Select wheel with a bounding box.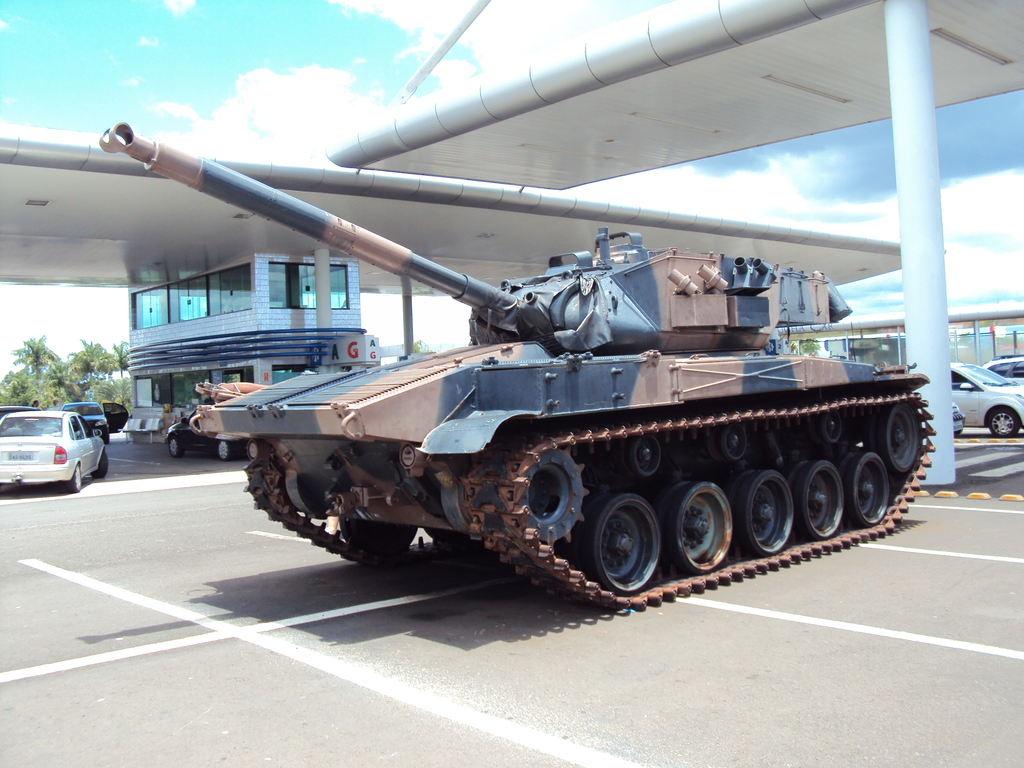
<region>628, 426, 662, 480</region>.
